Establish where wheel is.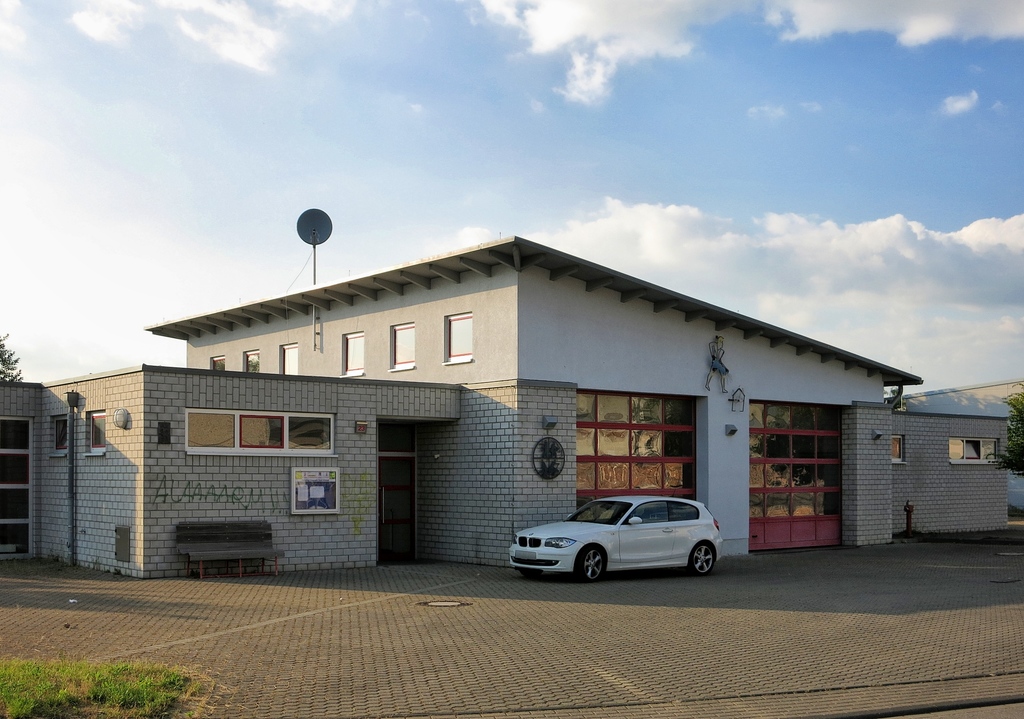
Established at locate(517, 570, 543, 582).
